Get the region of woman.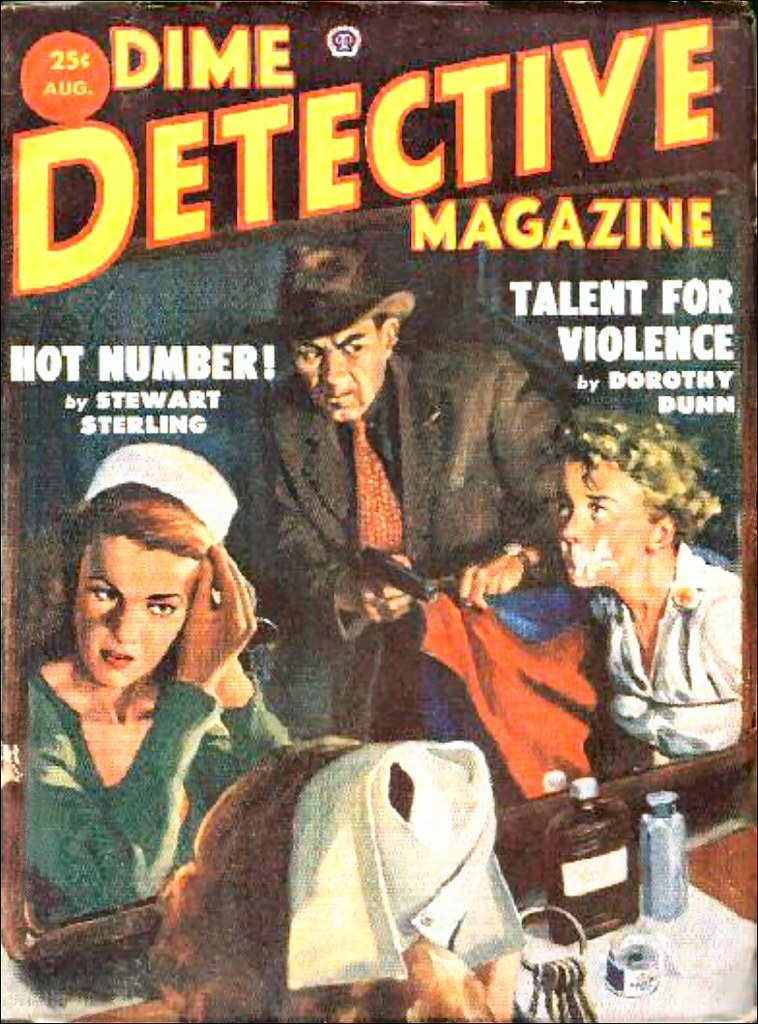
22 461 284 917.
